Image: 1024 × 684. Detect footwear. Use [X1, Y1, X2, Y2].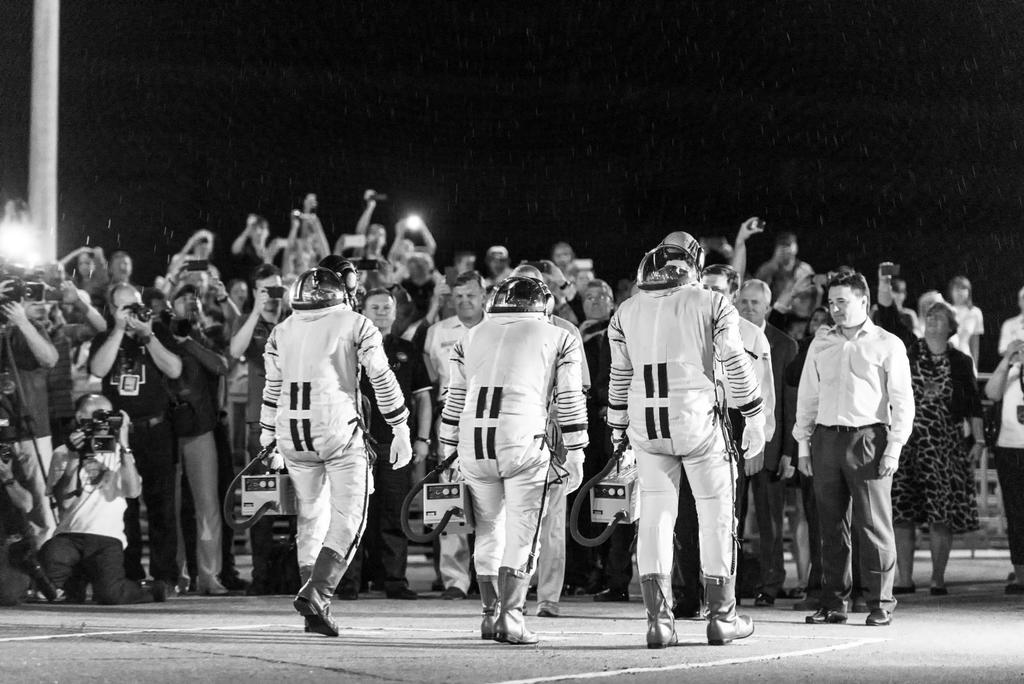
[640, 577, 675, 645].
